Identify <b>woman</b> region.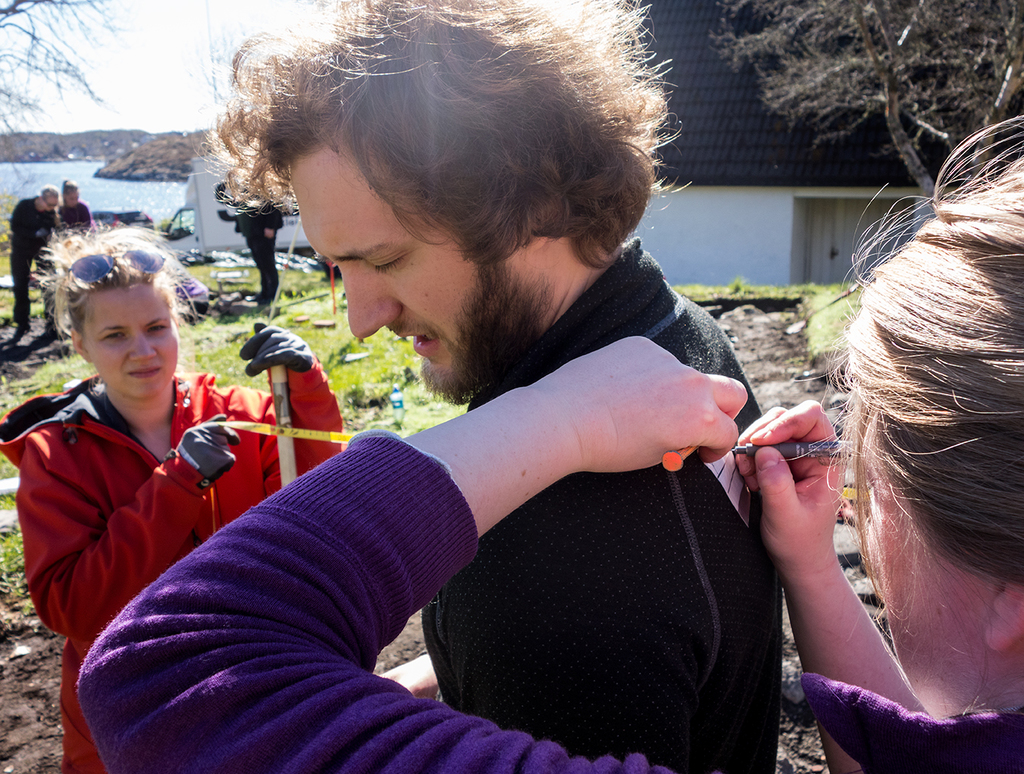
Region: BBox(38, 233, 342, 741).
